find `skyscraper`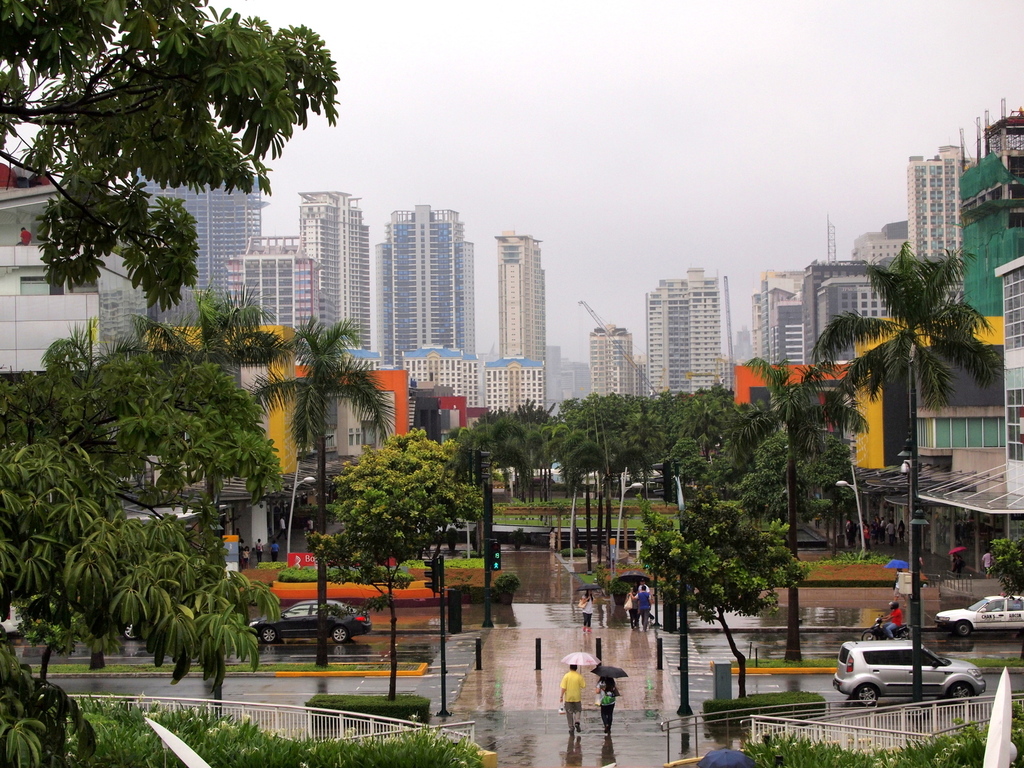
(left=290, top=180, right=365, bottom=352)
